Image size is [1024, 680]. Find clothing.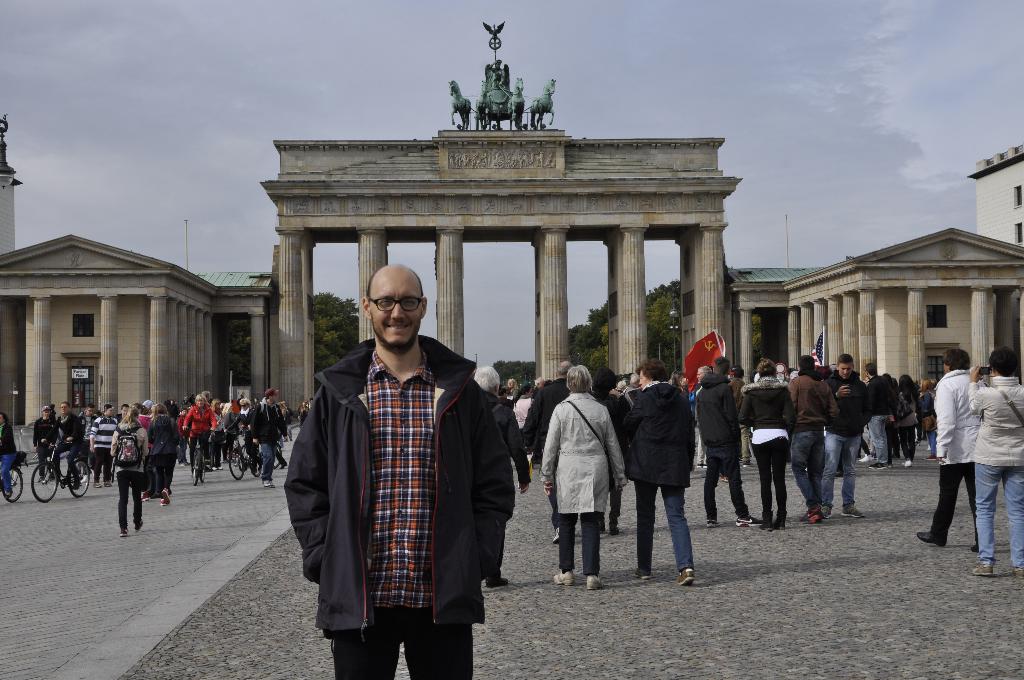
(x1=691, y1=369, x2=752, y2=518).
